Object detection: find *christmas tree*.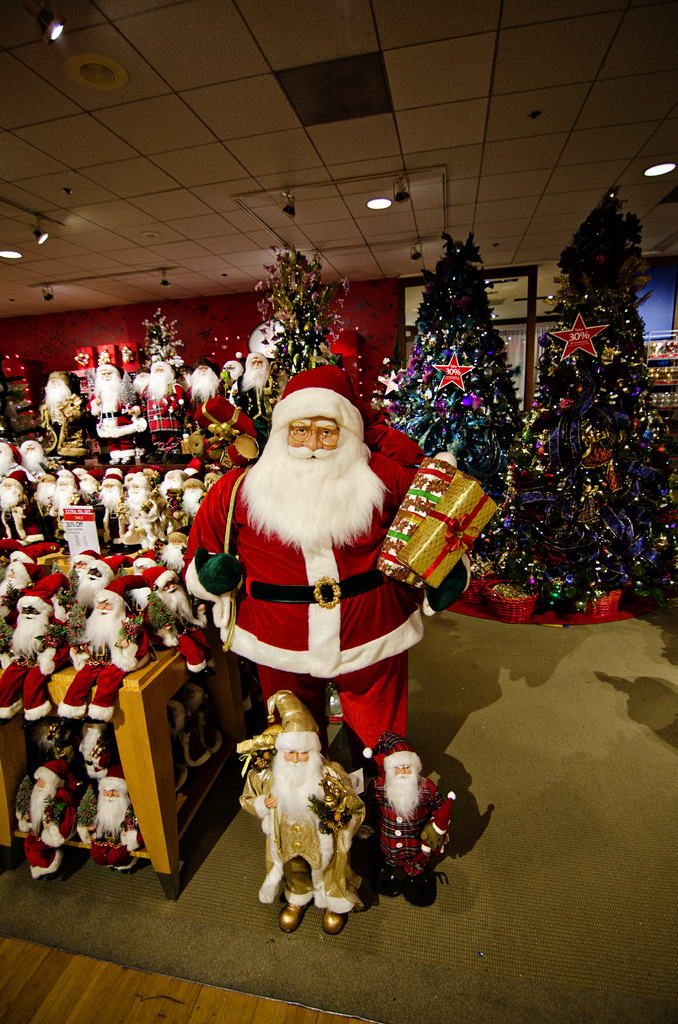
l=645, t=417, r=677, b=603.
